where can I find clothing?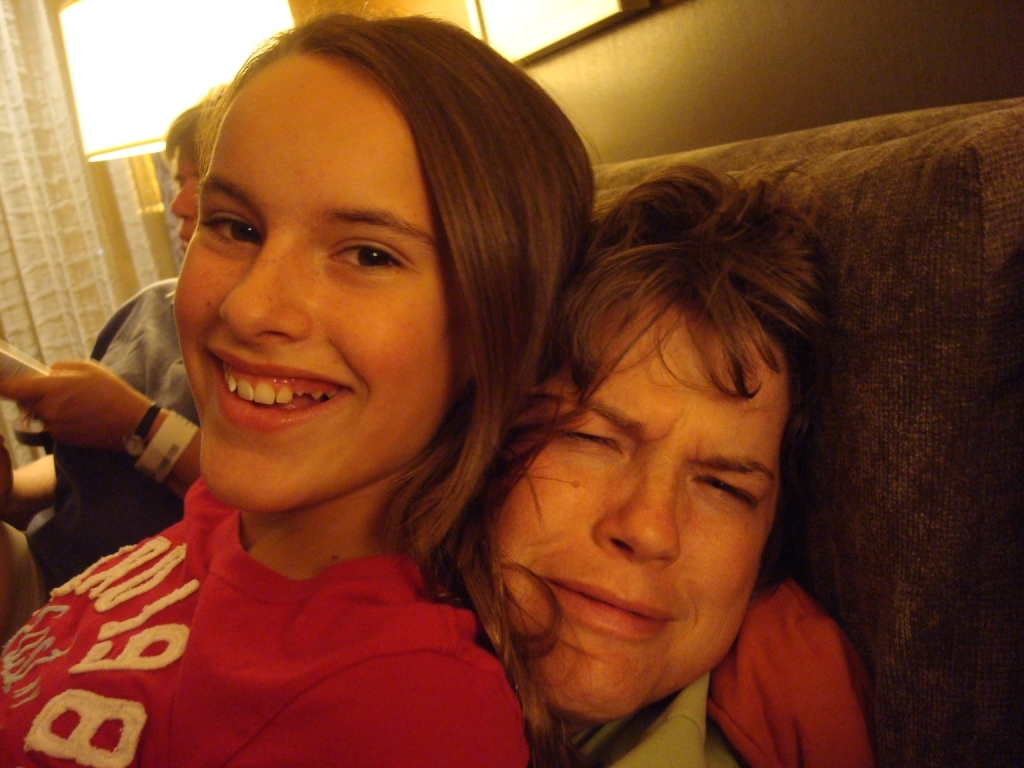
You can find it at box=[15, 270, 207, 612].
